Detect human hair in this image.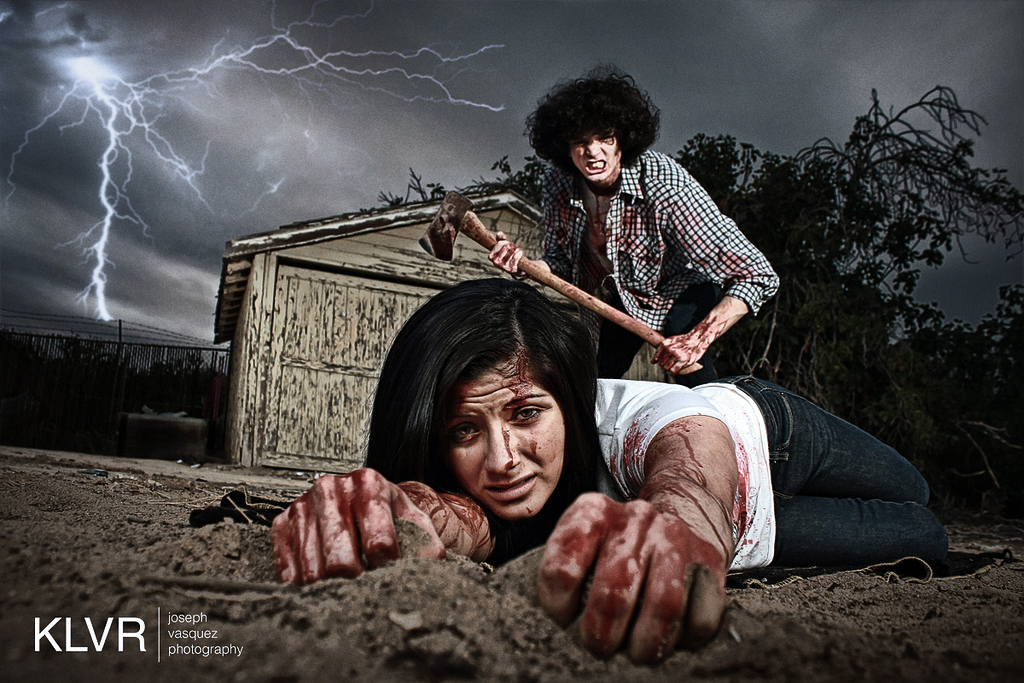
Detection: (377, 290, 603, 521).
